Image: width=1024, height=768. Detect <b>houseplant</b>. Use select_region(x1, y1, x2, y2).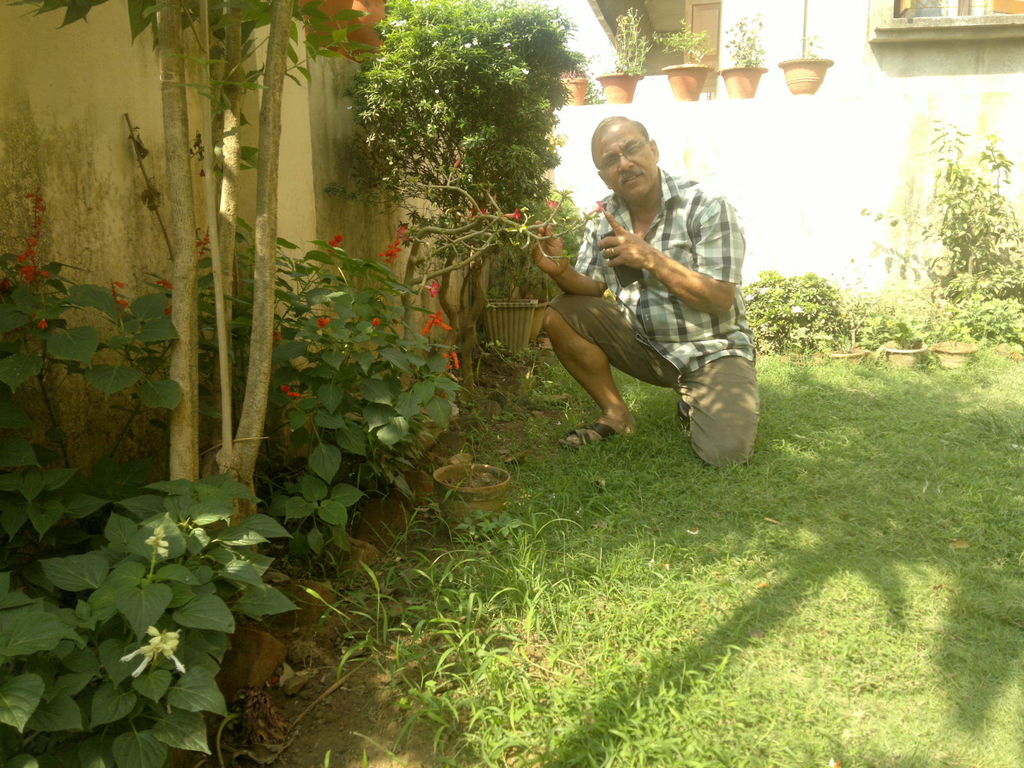
select_region(435, 462, 510, 525).
